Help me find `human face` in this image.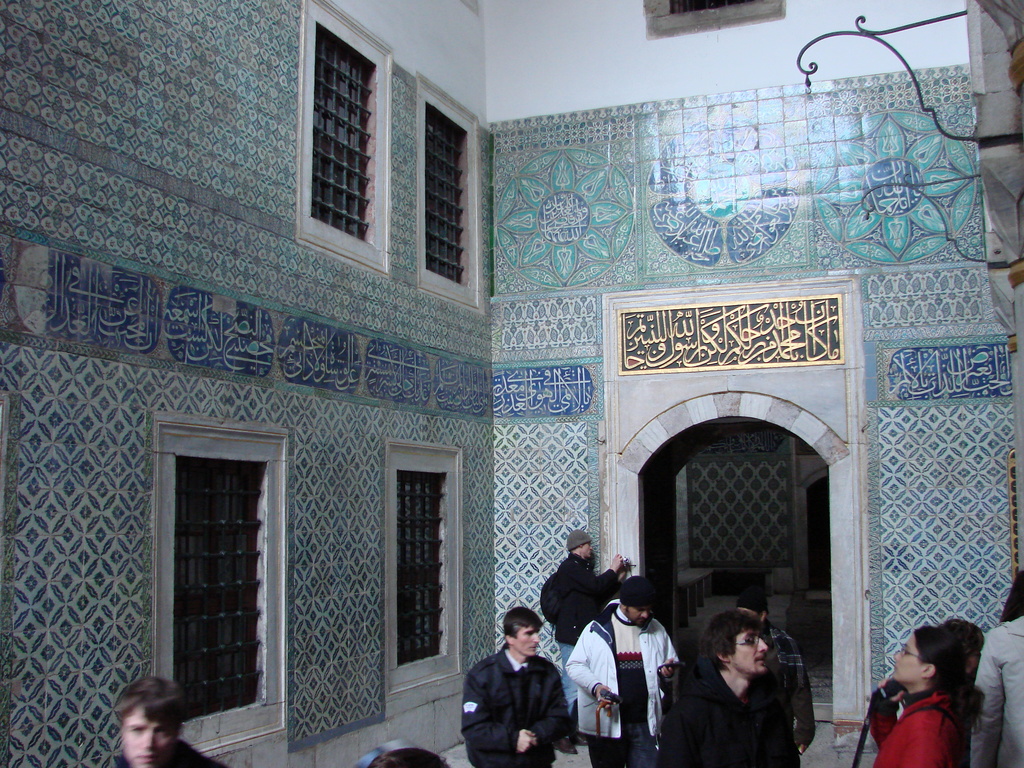
Found it: {"x1": 628, "y1": 605, "x2": 648, "y2": 622}.
